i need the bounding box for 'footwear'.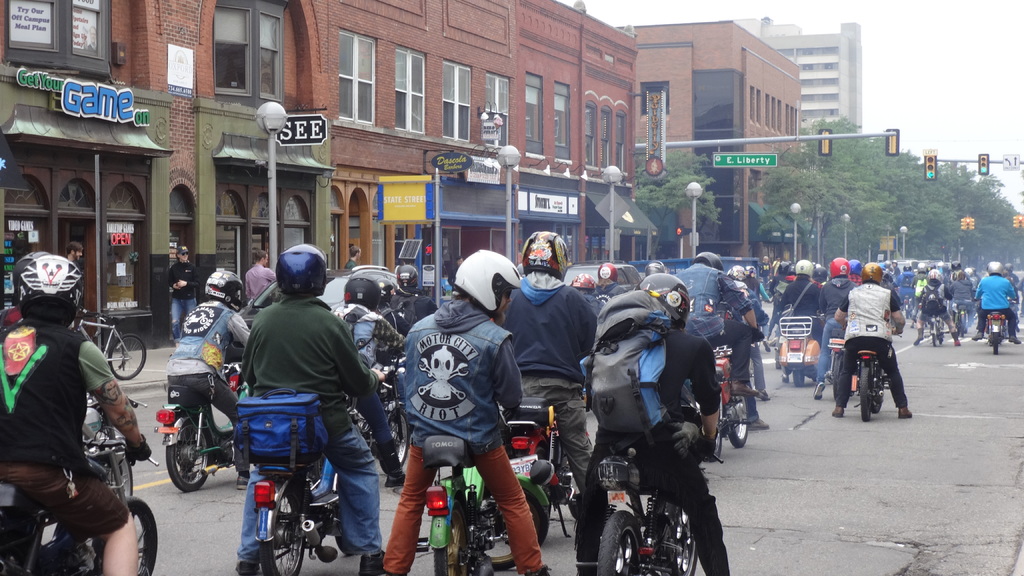
Here it is: box=[237, 476, 252, 490].
